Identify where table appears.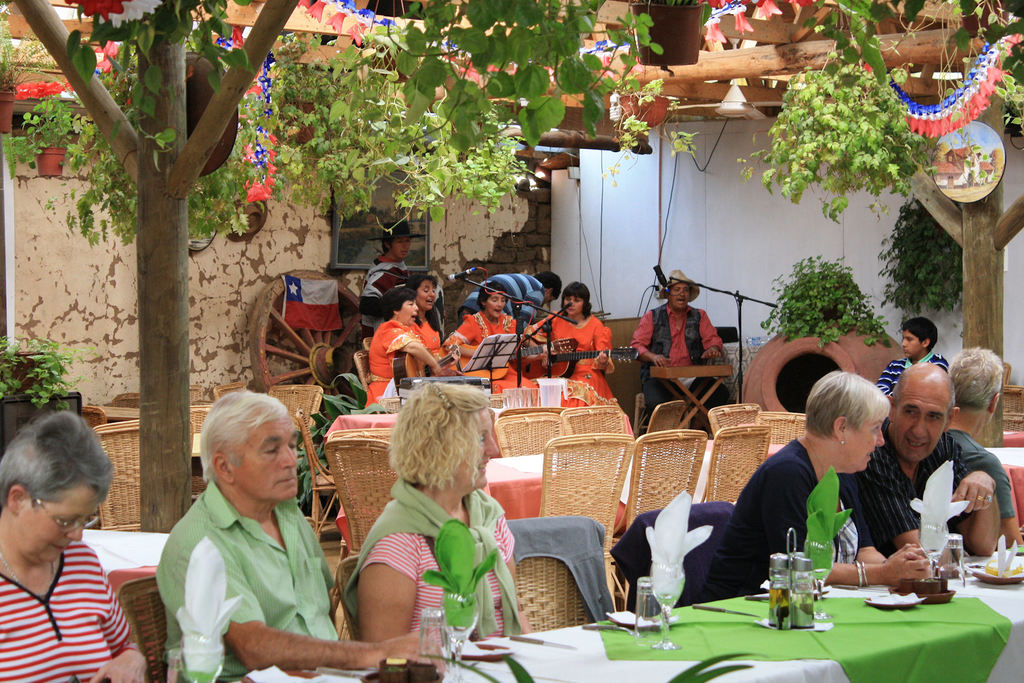
Appears at 232, 547, 1023, 682.
